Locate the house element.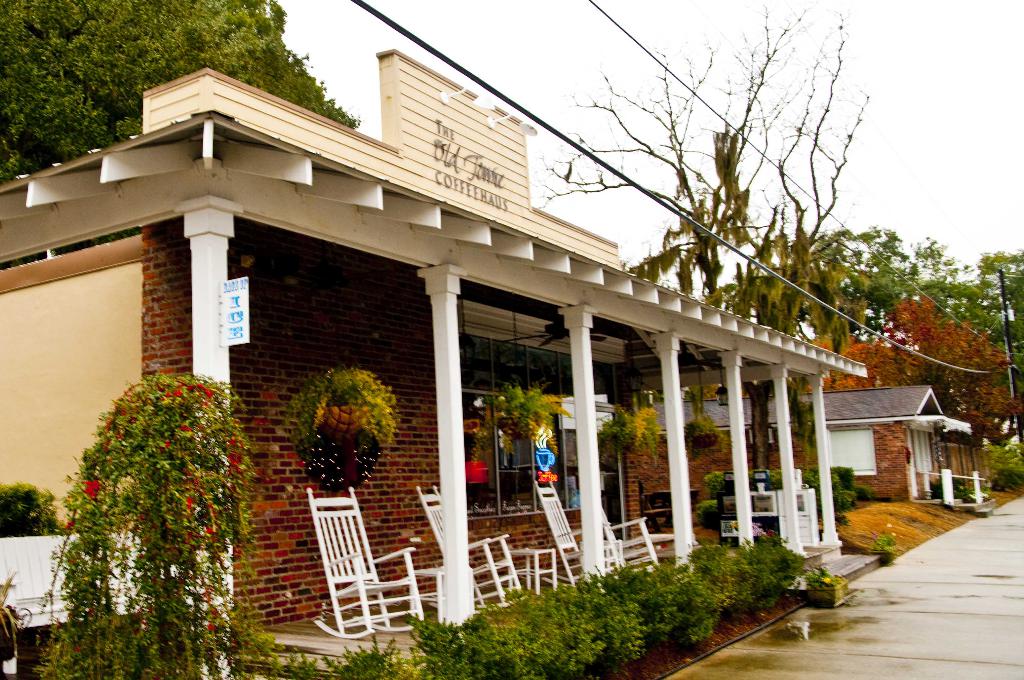
Element bbox: (647, 390, 998, 514).
